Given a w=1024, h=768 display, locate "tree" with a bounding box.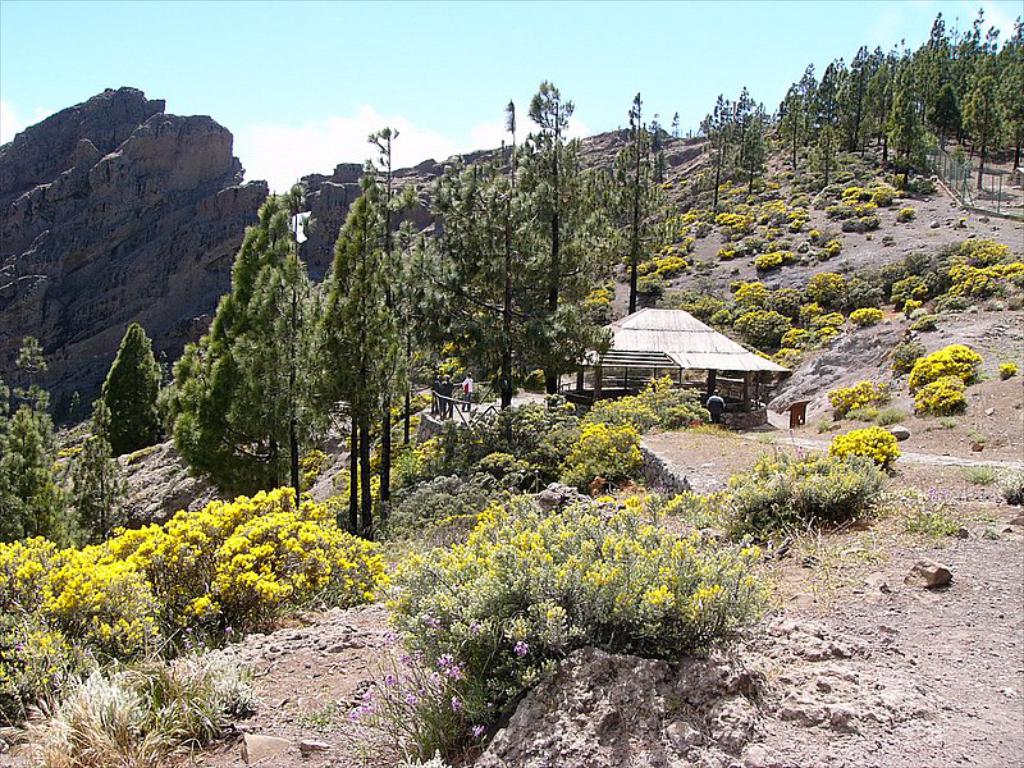
Located: 868,42,900,165.
